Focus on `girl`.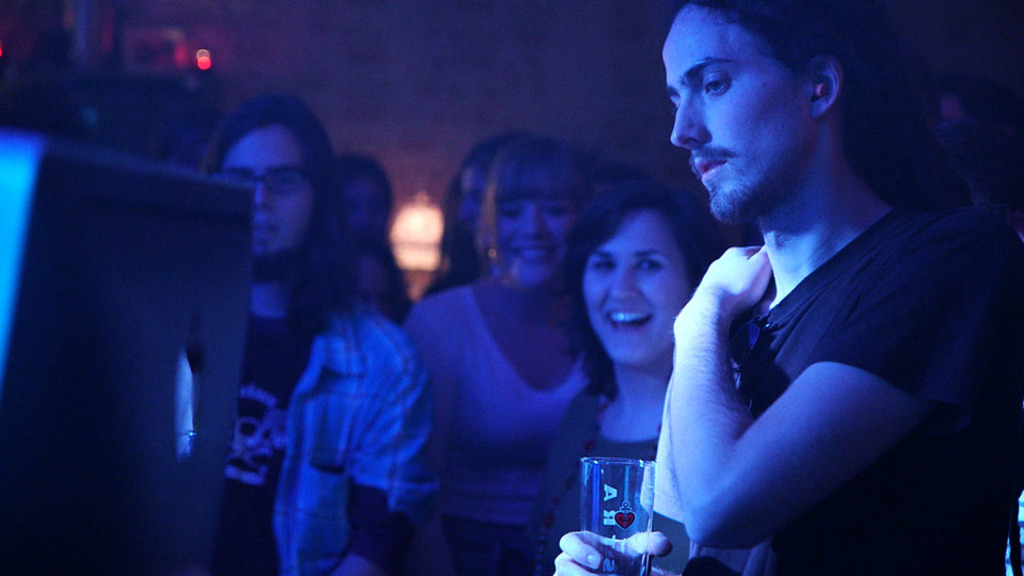
Focused at bbox=[526, 187, 729, 575].
